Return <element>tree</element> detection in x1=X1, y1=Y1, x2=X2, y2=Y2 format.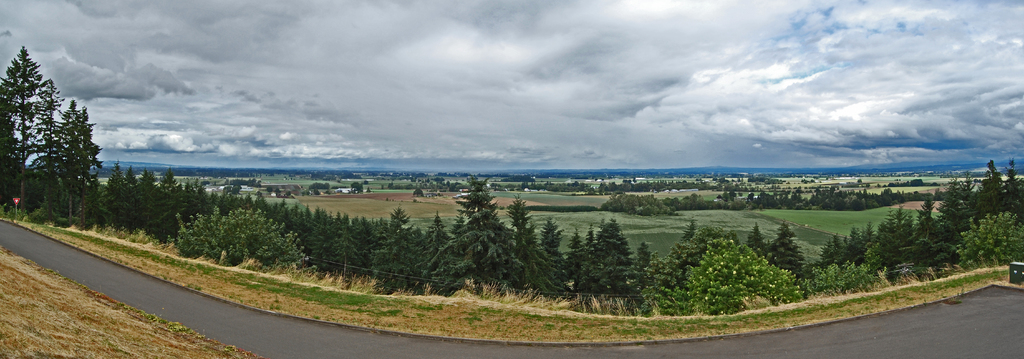
x1=172, y1=210, x2=306, y2=270.
